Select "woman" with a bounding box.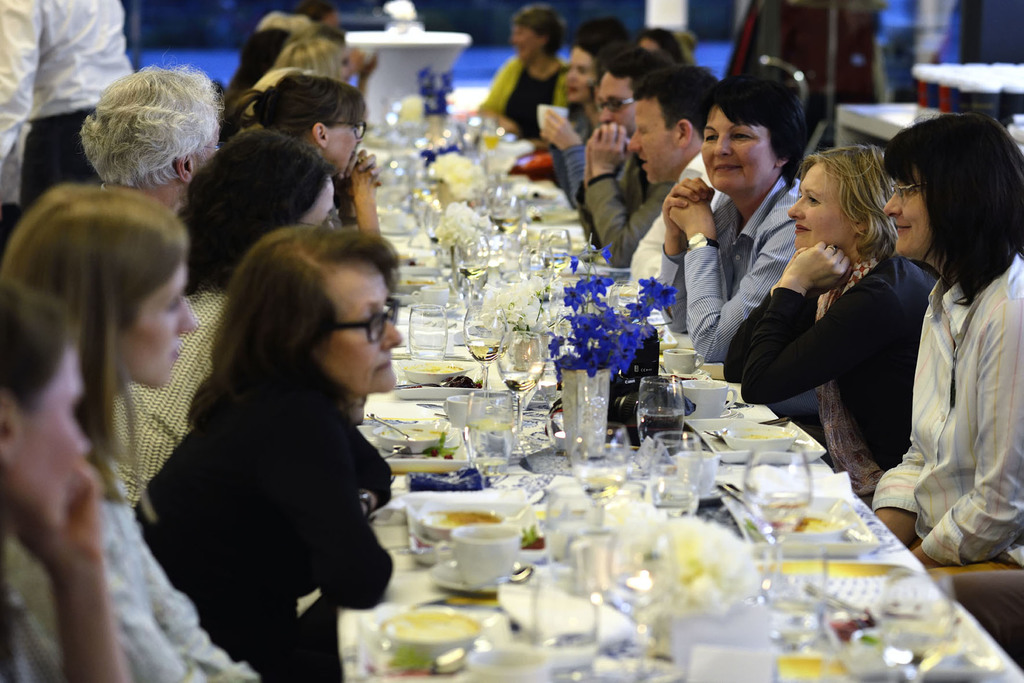
{"left": 270, "top": 42, "right": 342, "bottom": 81}.
